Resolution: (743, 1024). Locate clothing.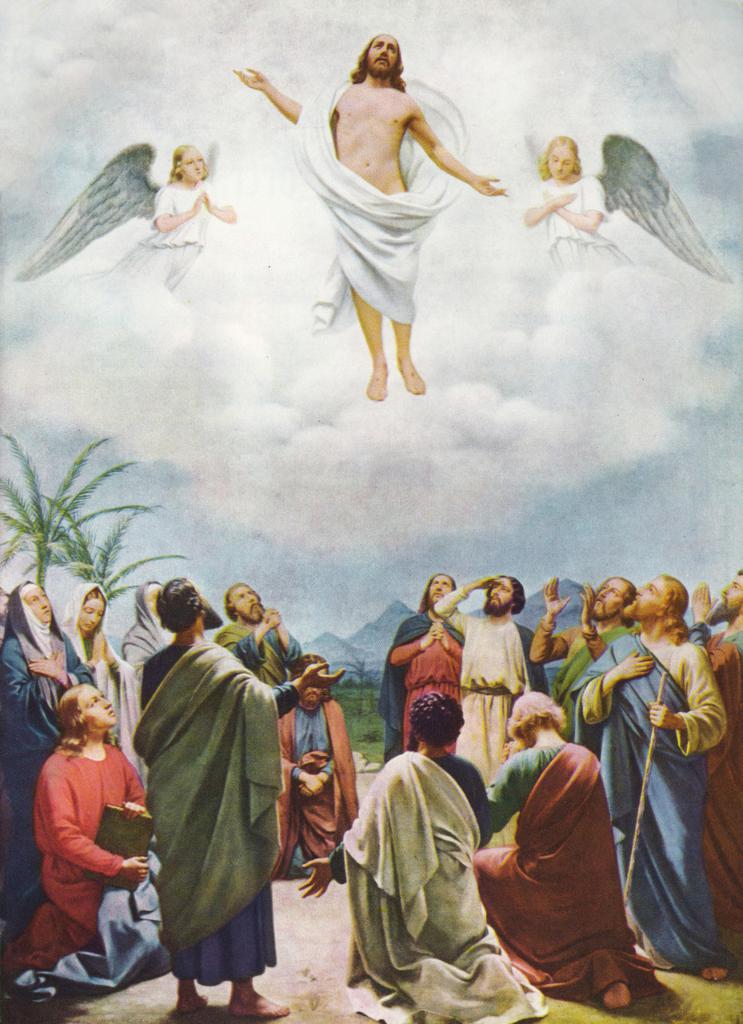
61:582:121:706.
